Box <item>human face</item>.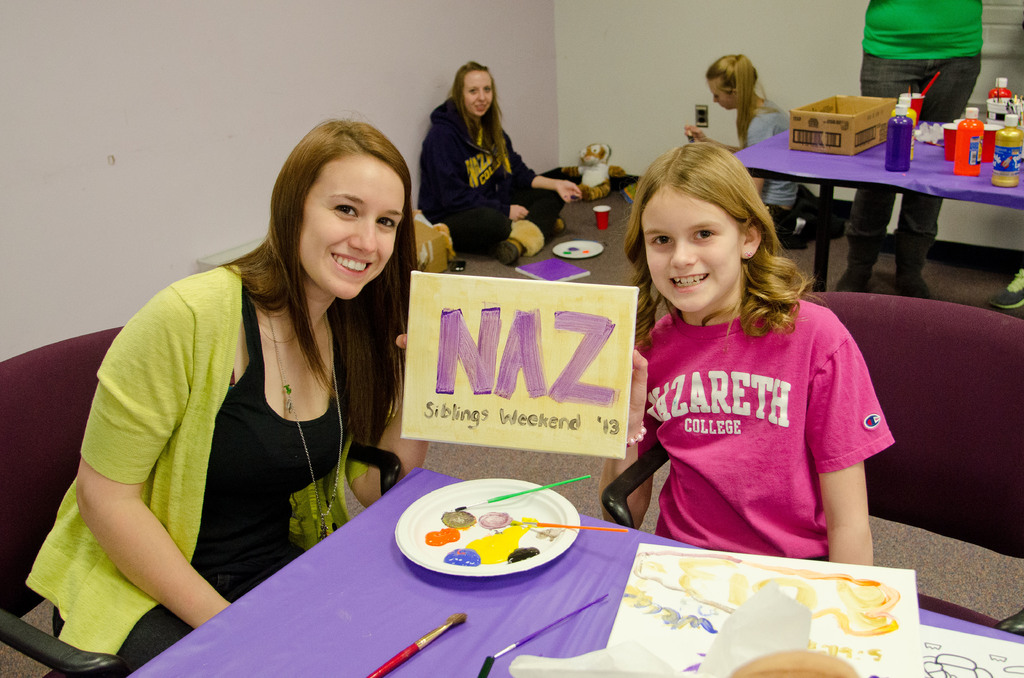
[left=705, top=79, right=730, bottom=110].
